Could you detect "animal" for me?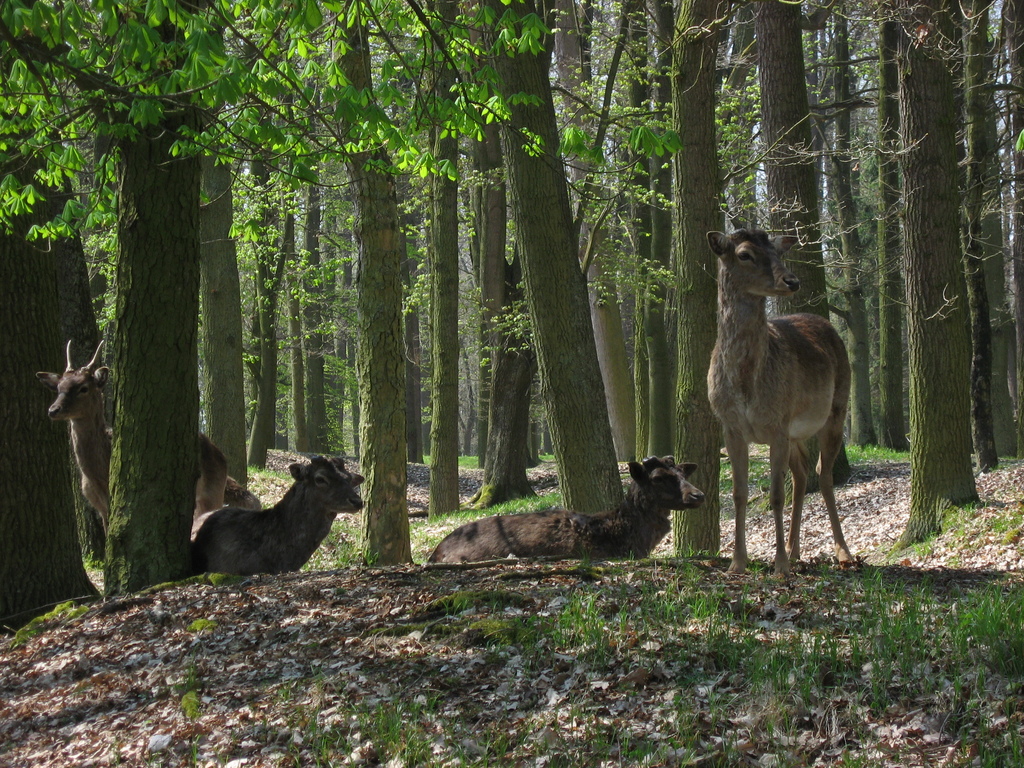
Detection result: locate(170, 453, 371, 585).
